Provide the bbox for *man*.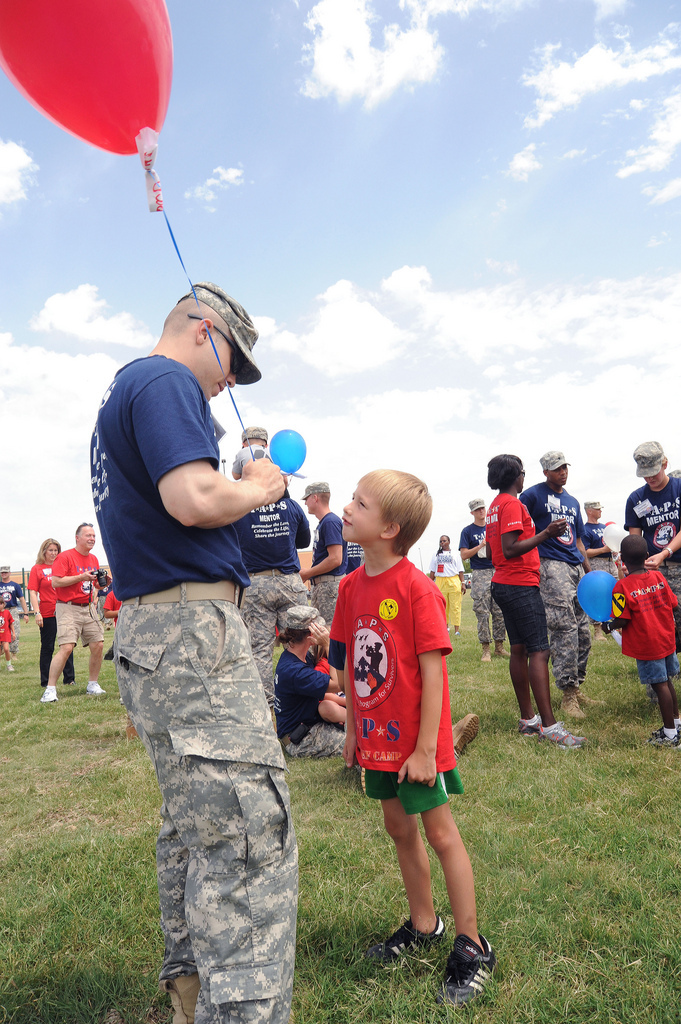
region(296, 484, 351, 641).
